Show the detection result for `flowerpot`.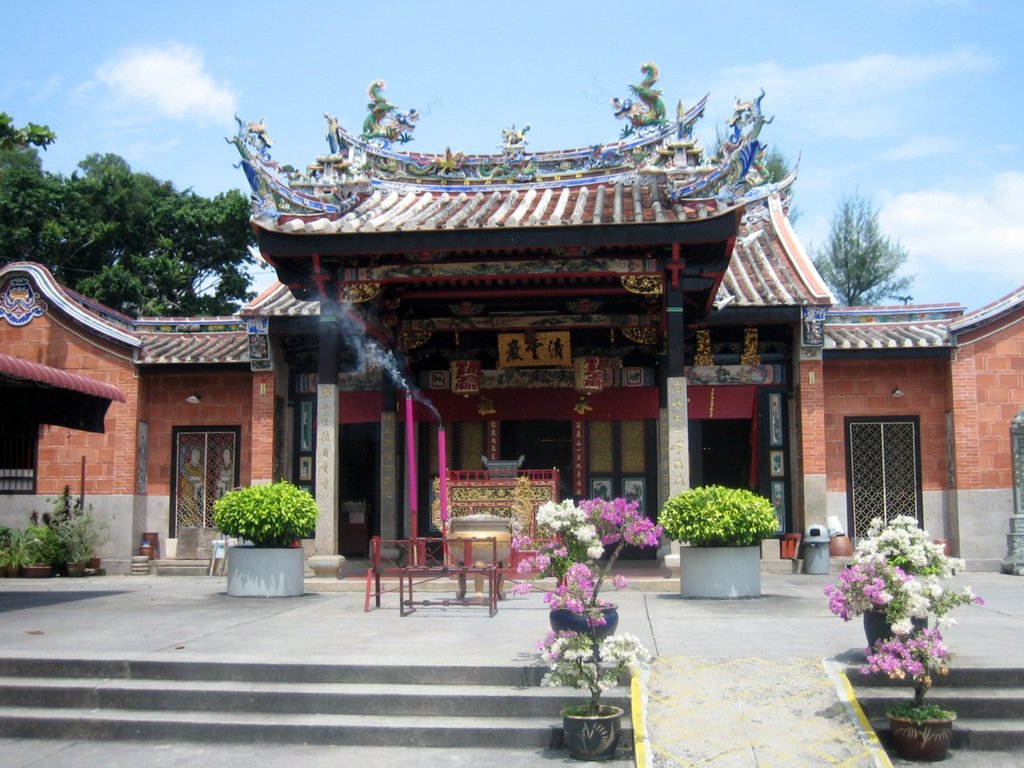
<bbox>66, 561, 86, 577</bbox>.
